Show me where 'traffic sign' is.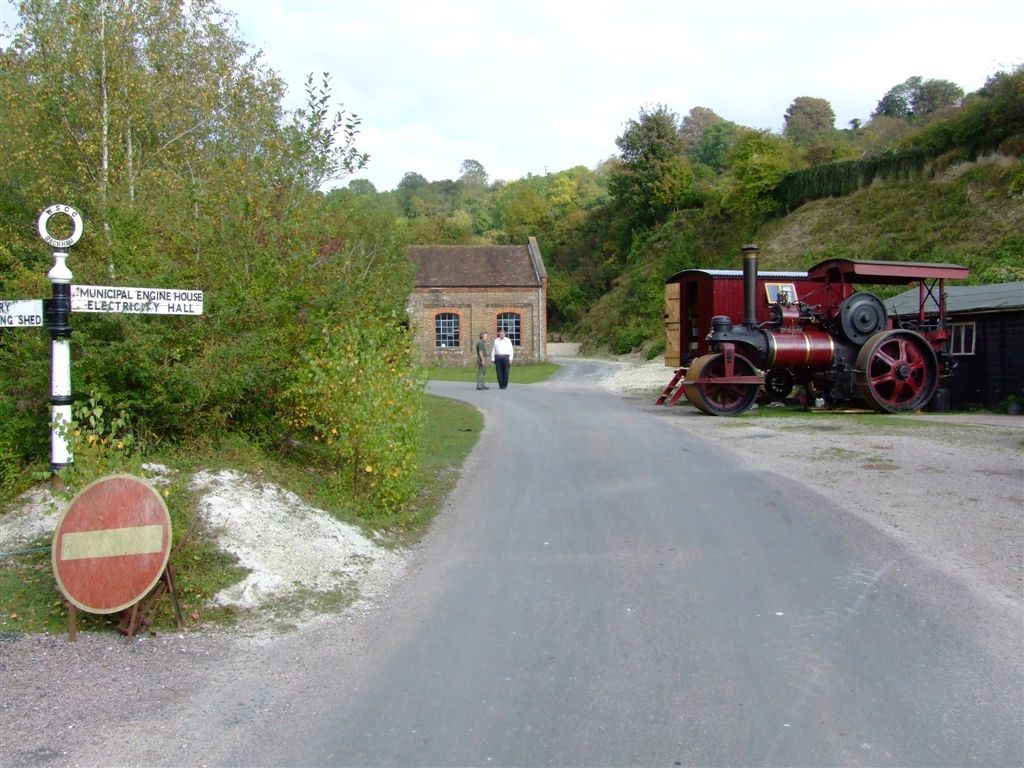
'traffic sign' is at {"x1": 49, "y1": 474, "x2": 174, "y2": 612}.
